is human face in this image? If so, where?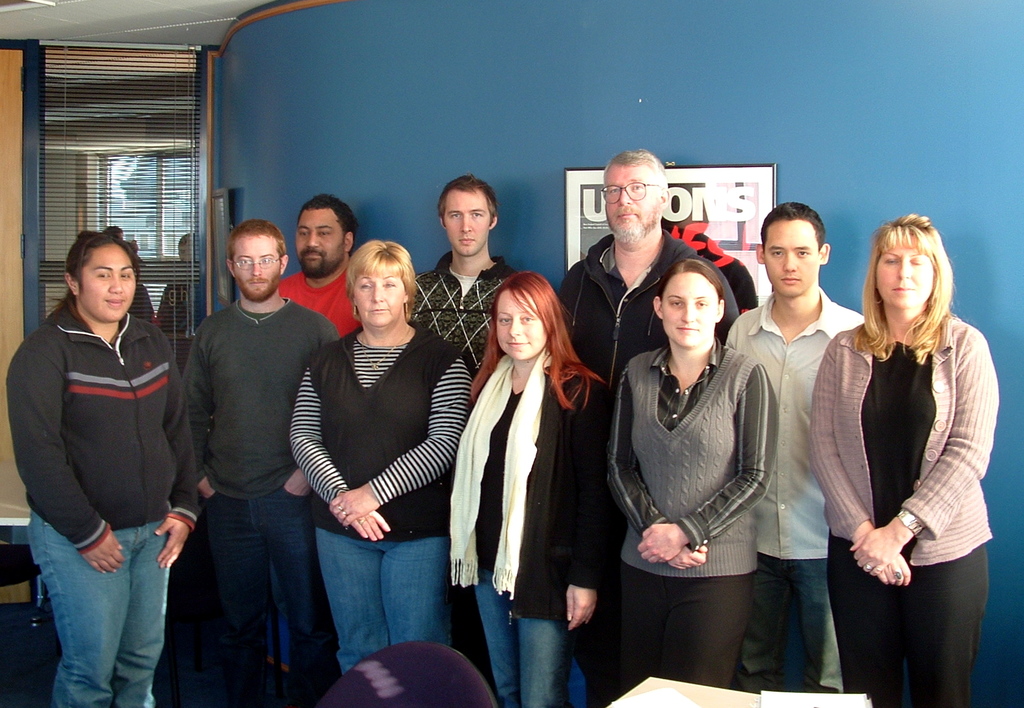
Yes, at crop(233, 236, 282, 299).
